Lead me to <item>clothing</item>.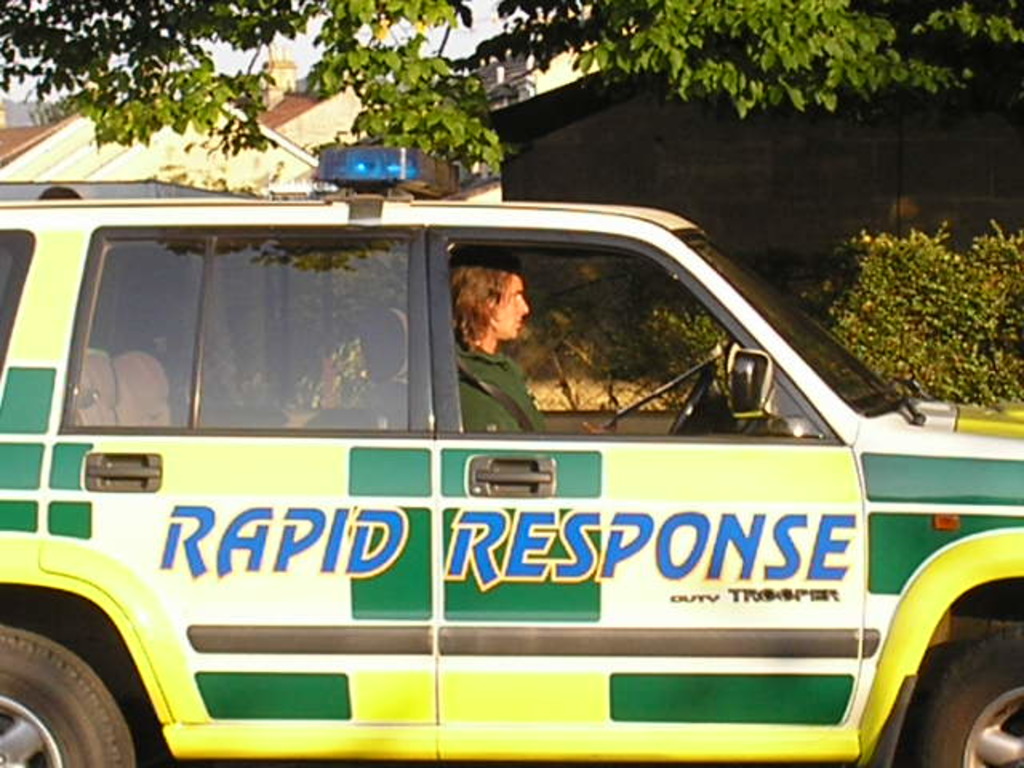
Lead to box(456, 342, 547, 437).
